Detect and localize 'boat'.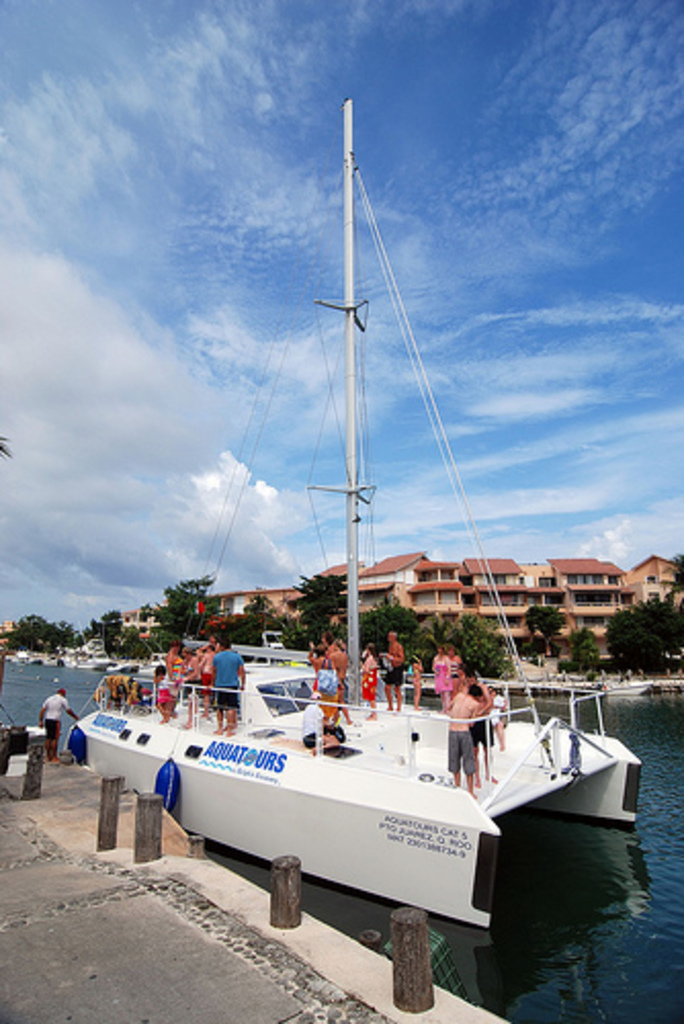
Localized at 592,680,657,694.
